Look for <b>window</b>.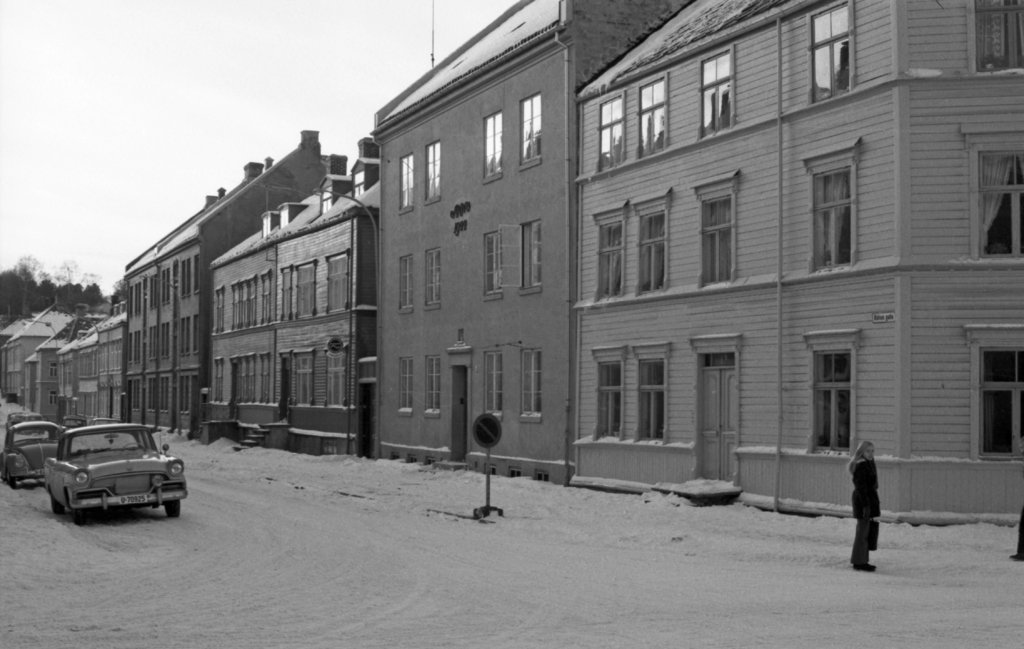
Found: [637, 74, 672, 152].
